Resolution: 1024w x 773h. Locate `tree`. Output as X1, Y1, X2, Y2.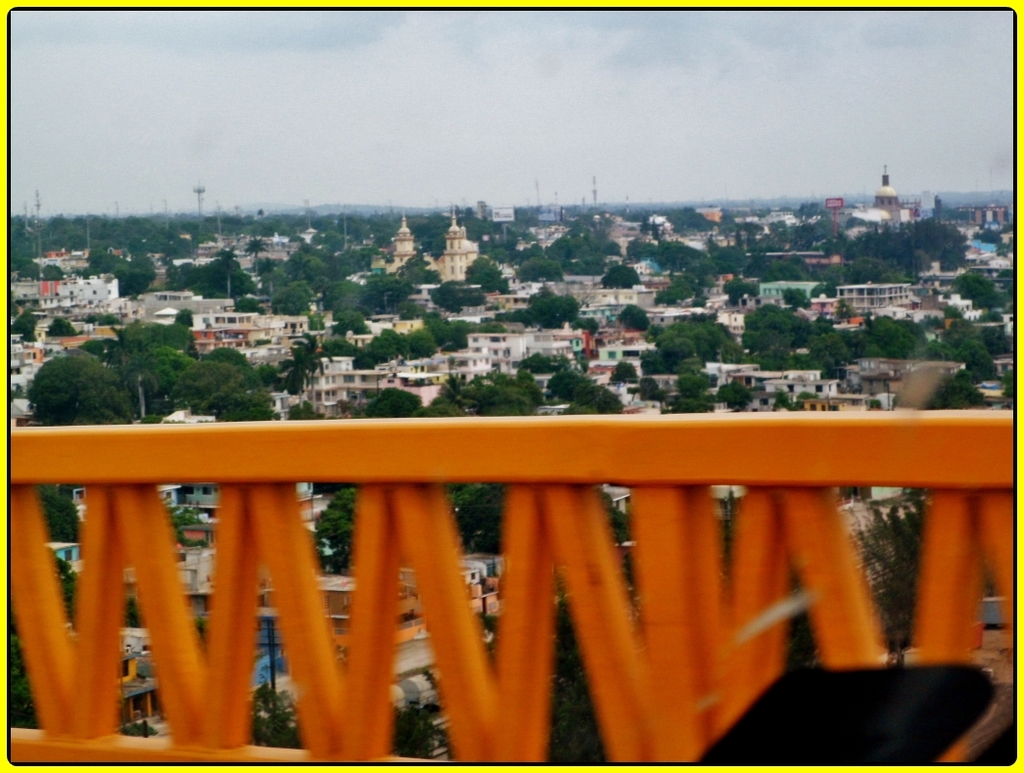
667, 355, 724, 407.
